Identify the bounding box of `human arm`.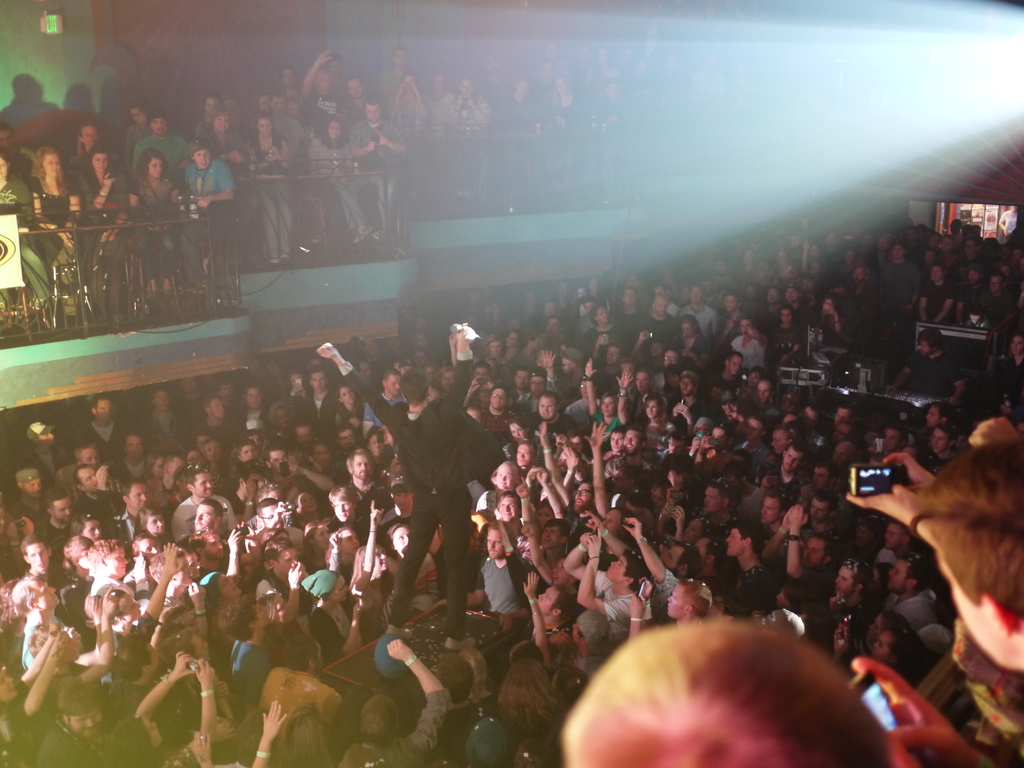
{"x1": 580, "y1": 86, "x2": 602, "y2": 131}.
